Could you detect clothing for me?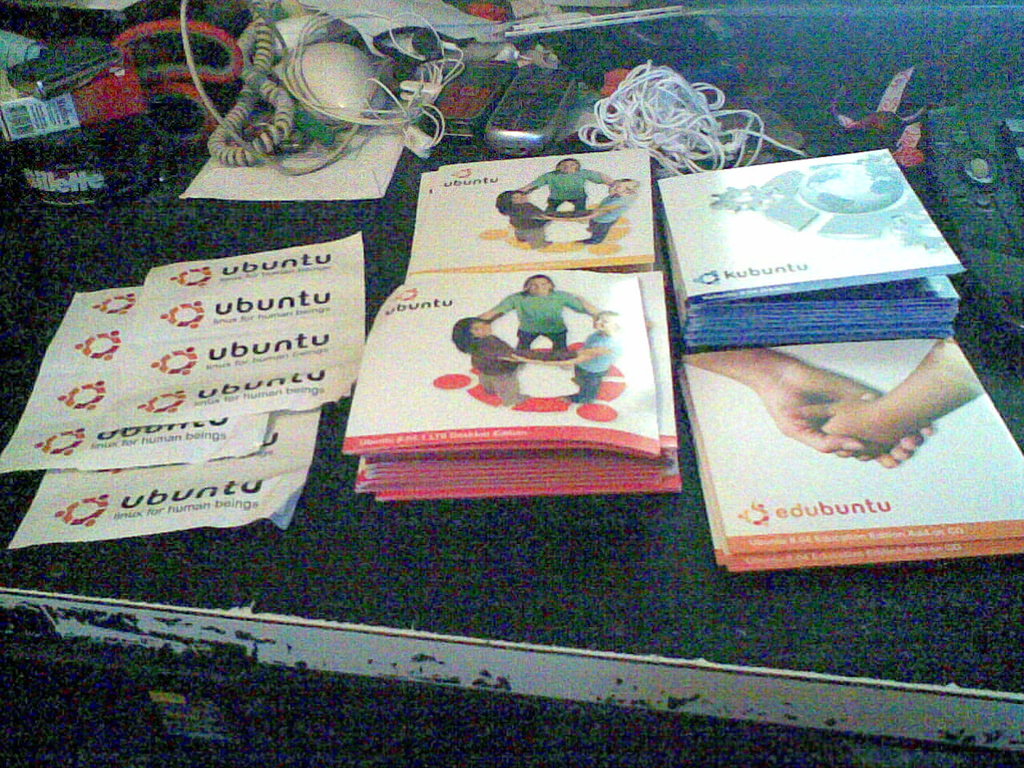
Detection result: 509:202:566:246.
